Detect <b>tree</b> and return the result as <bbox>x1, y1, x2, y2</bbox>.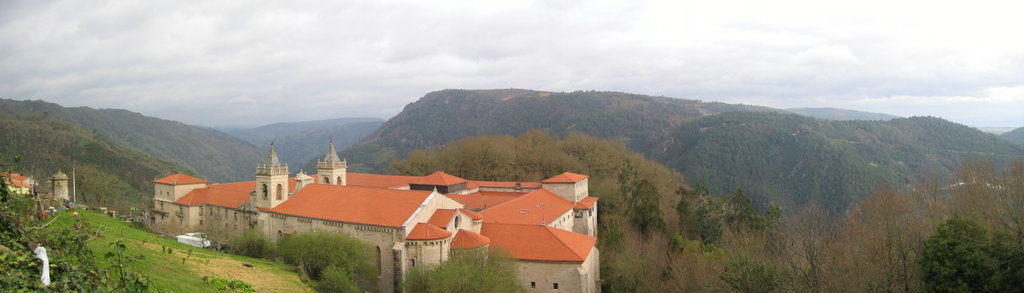
<bbox>404, 244, 526, 292</bbox>.
